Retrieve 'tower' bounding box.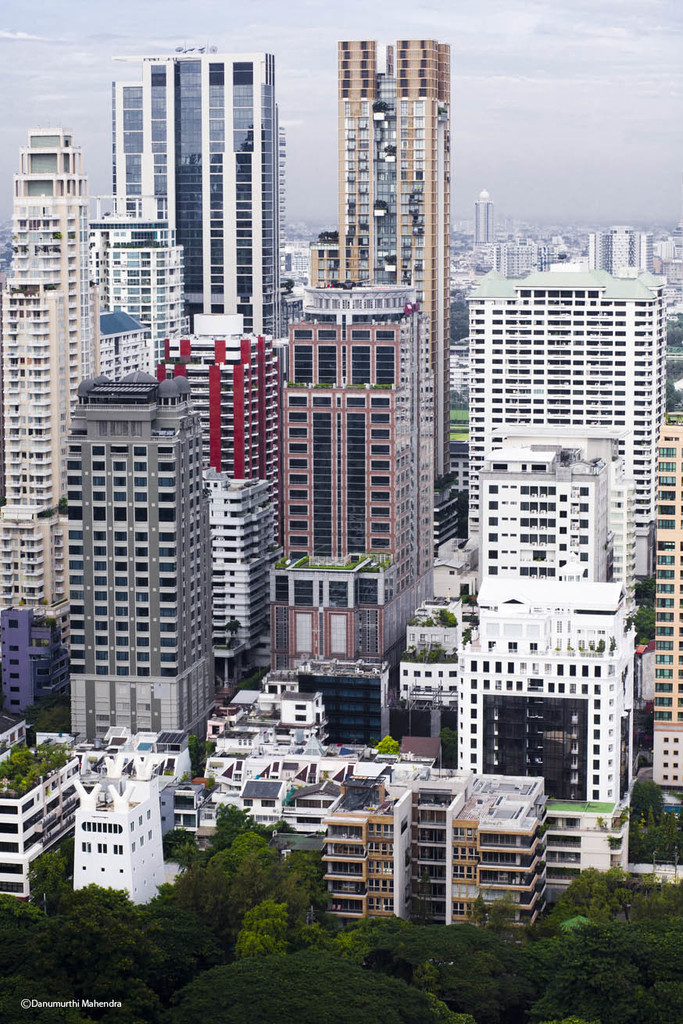
Bounding box: [left=256, top=30, right=480, bottom=600].
